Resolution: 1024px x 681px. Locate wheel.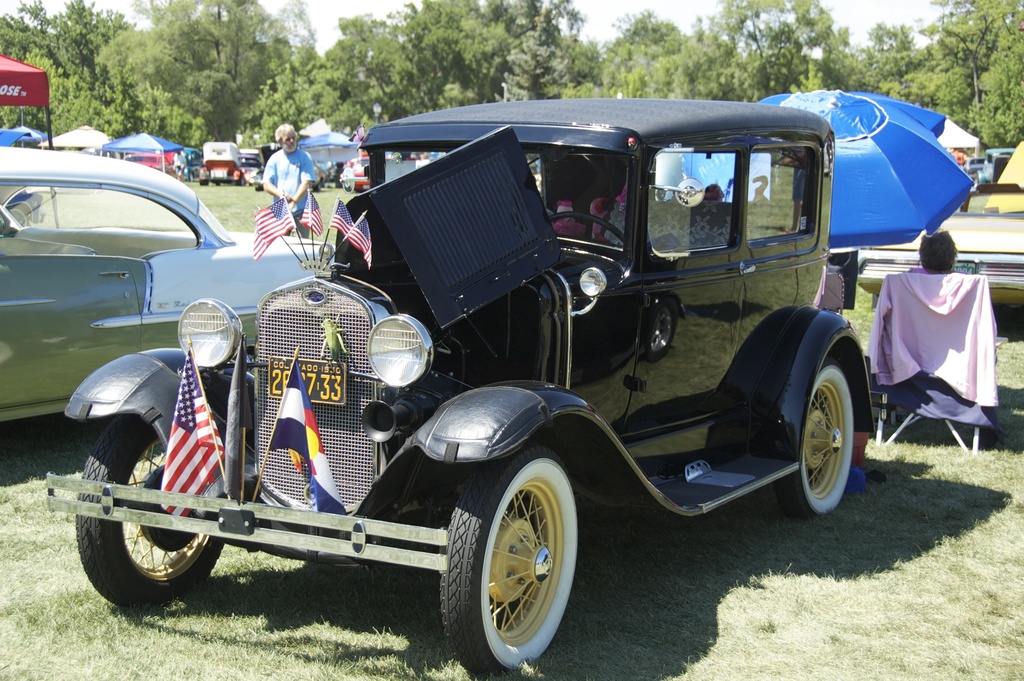
199,179,210,183.
